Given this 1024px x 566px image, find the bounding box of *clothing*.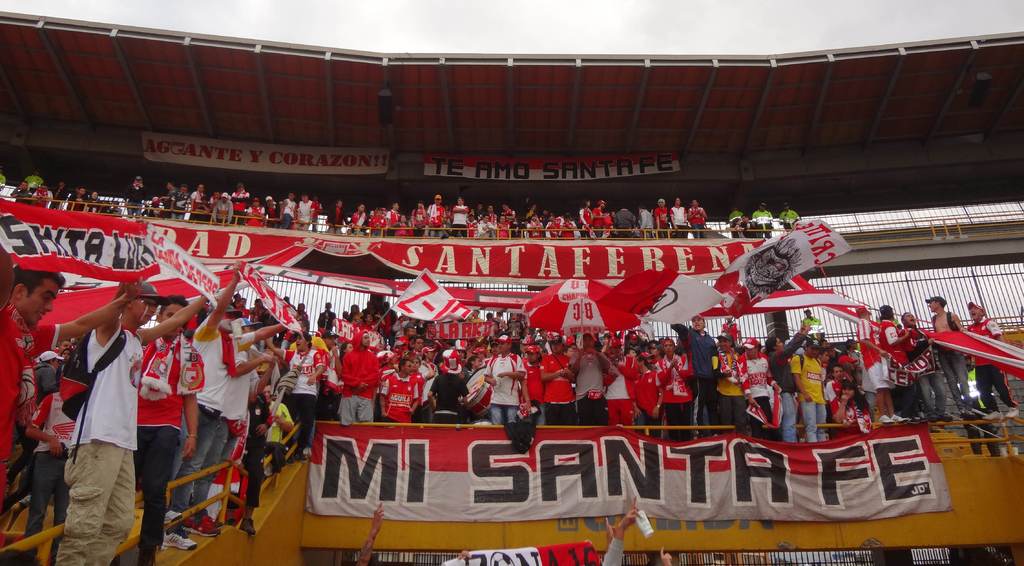
left=0, top=302, right=59, bottom=516.
